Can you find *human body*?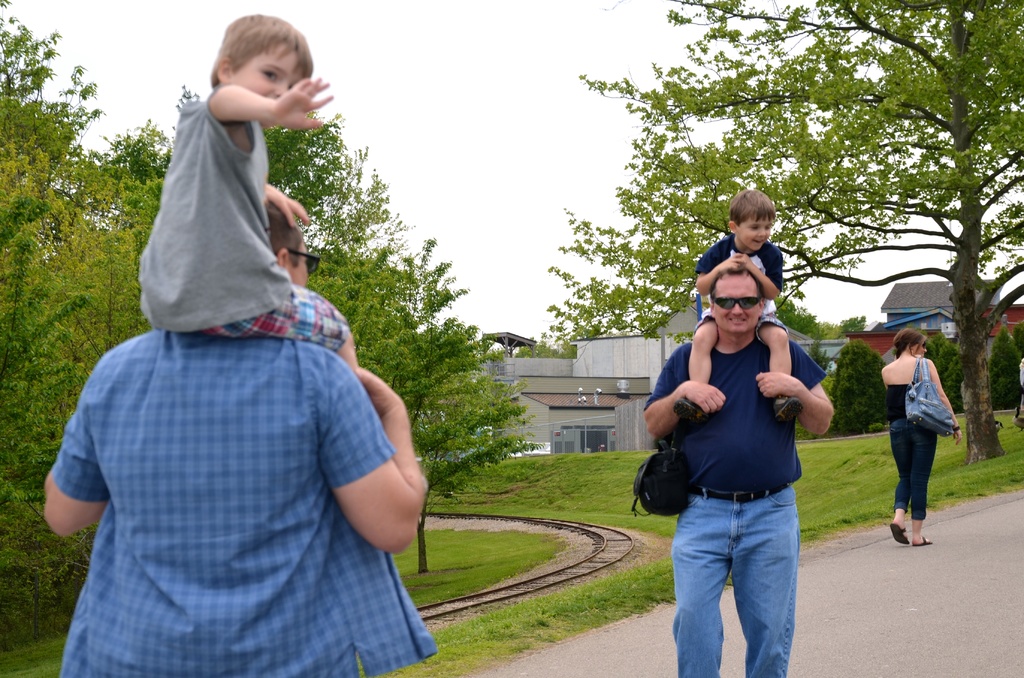
Yes, bounding box: Rect(886, 355, 965, 551).
